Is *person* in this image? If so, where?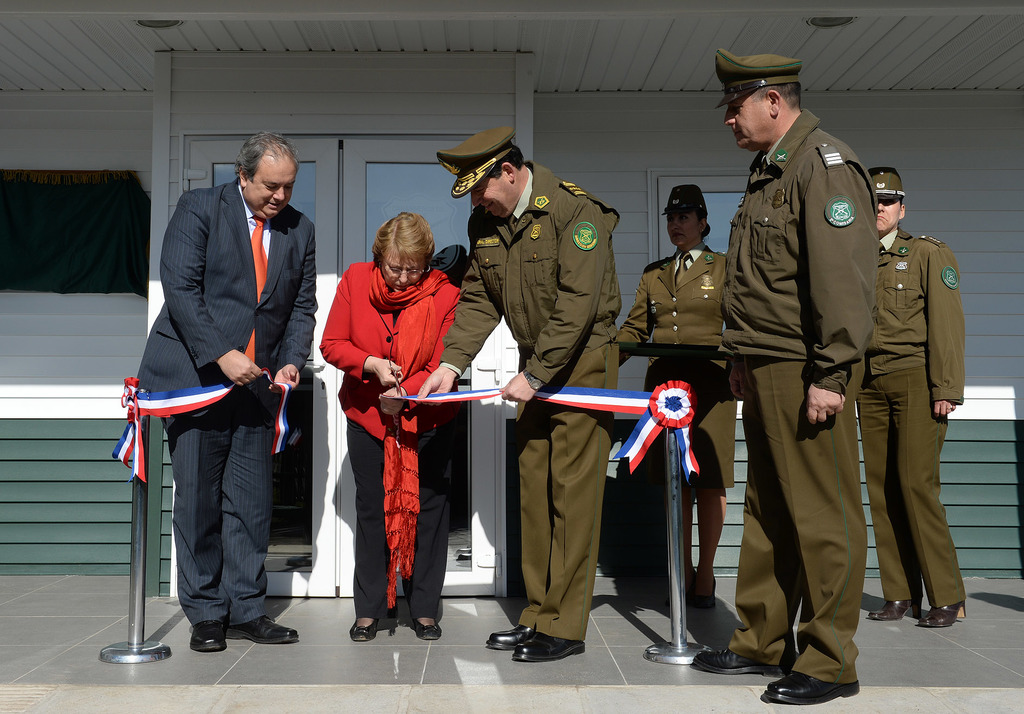
Yes, at box=[323, 203, 456, 644].
